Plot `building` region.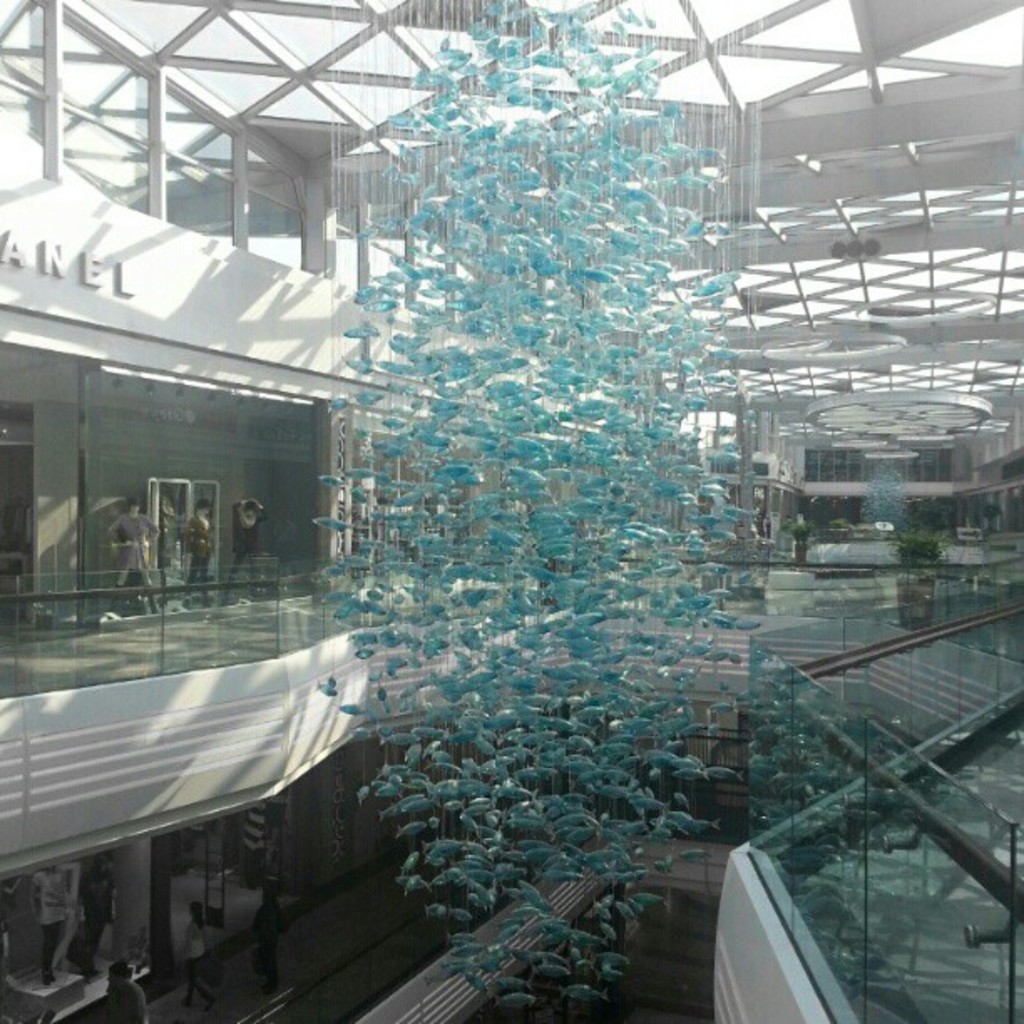
Plotted at box=[0, 0, 1022, 1022].
